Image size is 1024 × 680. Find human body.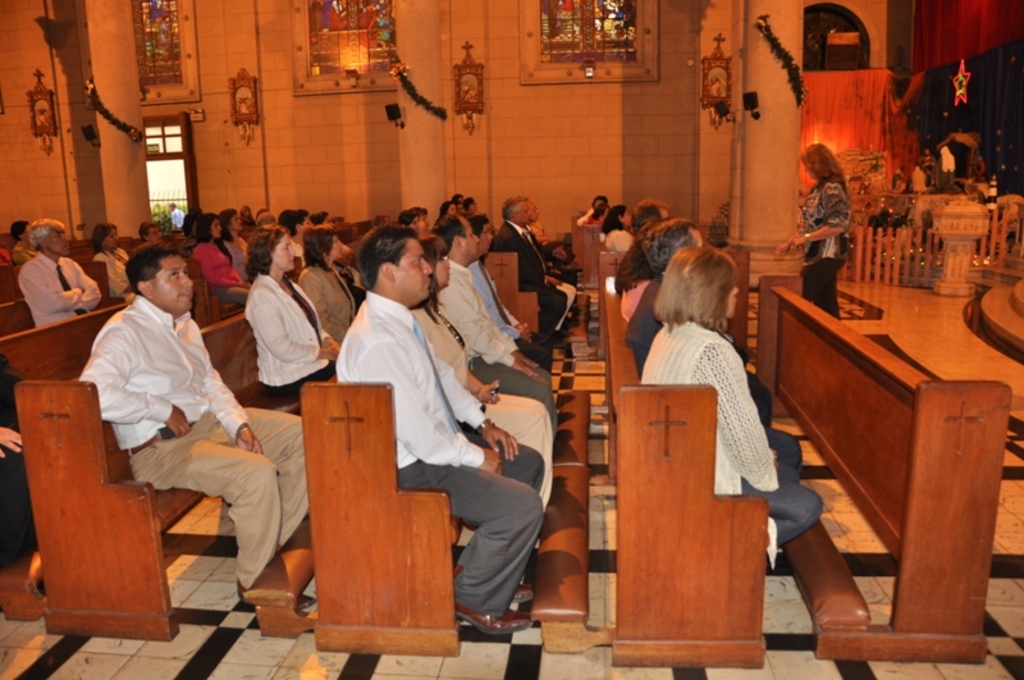
box(90, 222, 134, 298).
